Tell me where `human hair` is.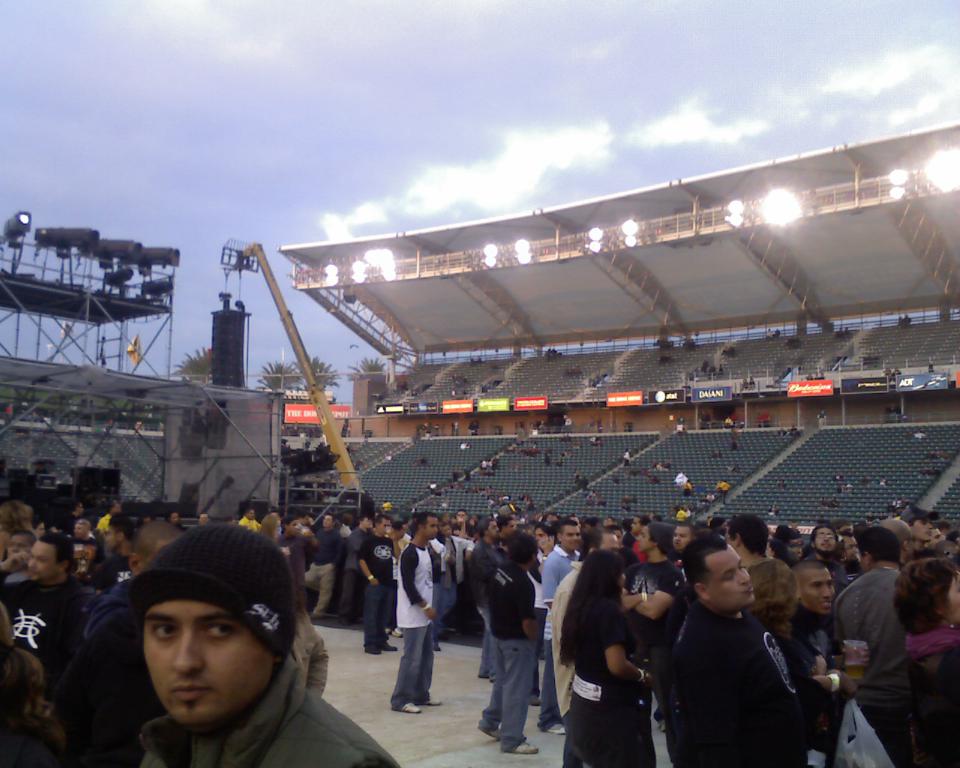
`human hair` is at left=554, top=548, right=626, bottom=668.
